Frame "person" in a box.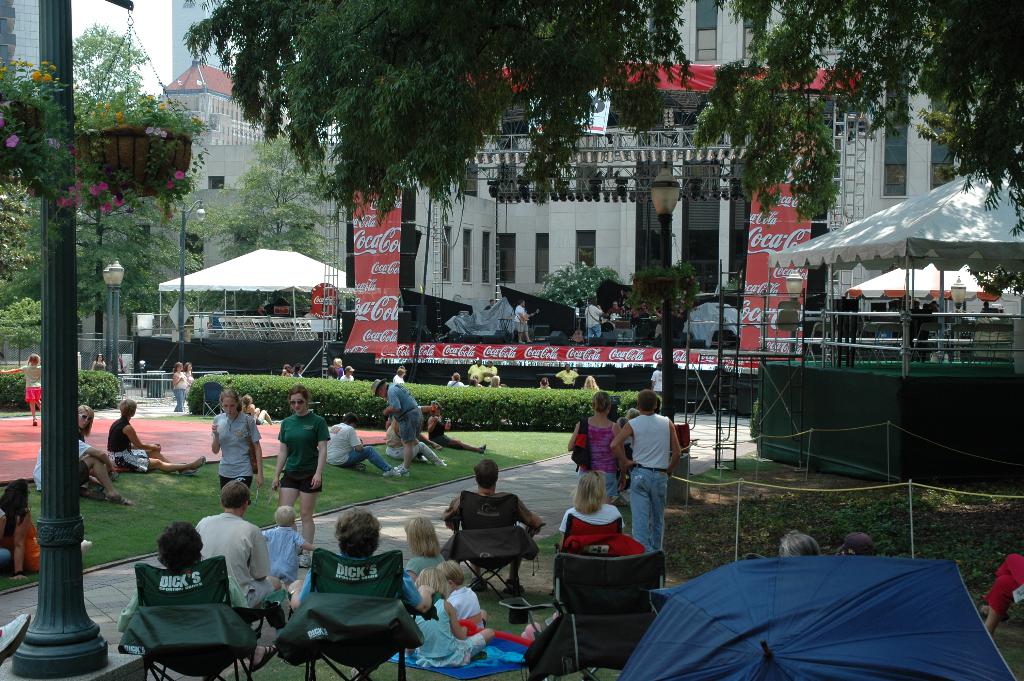
[left=391, top=366, right=407, bottom=386].
